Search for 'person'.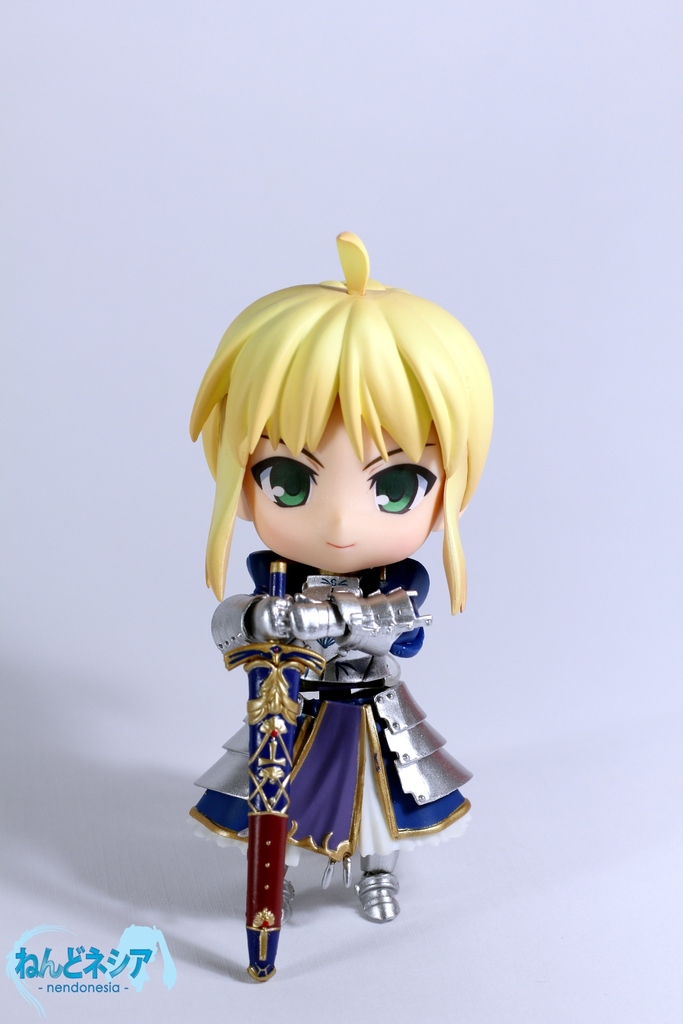
Found at bbox(165, 194, 516, 966).
